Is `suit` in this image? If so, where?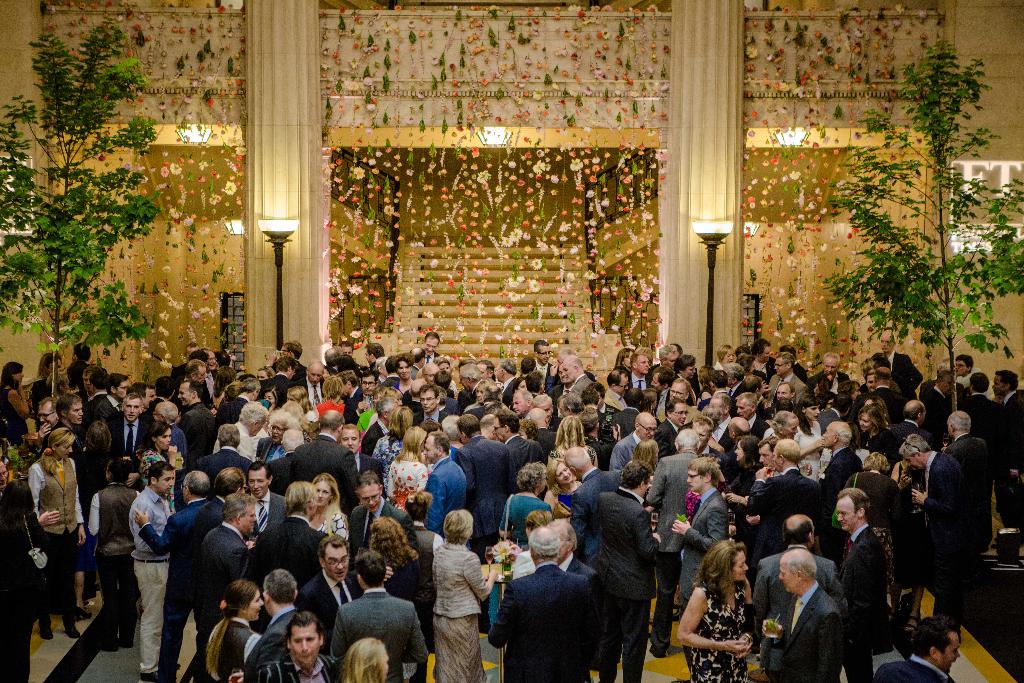
Yes, at <bbox>572, 372, 594, 397</bbox>.
